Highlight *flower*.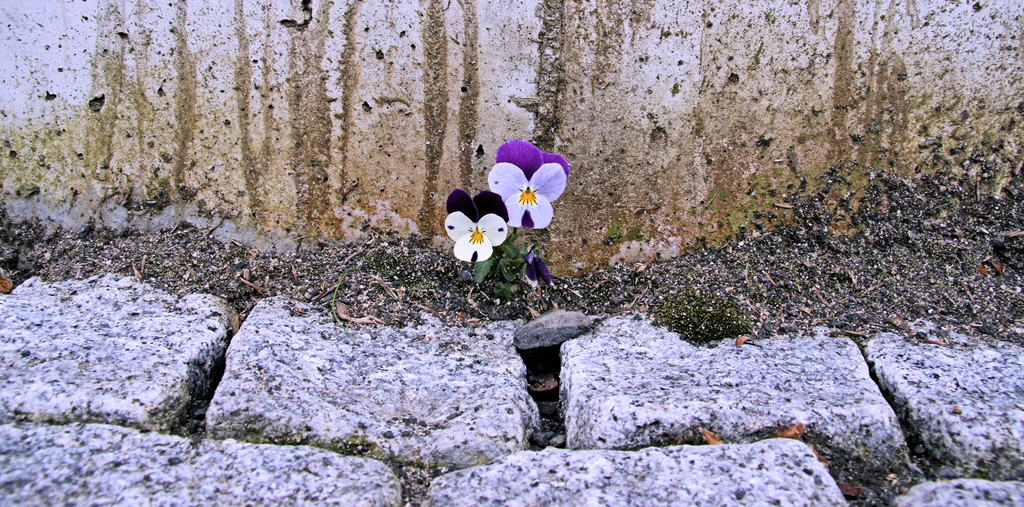
Highlighted region: x1=521, y1=251, x2=552, y2=287.
